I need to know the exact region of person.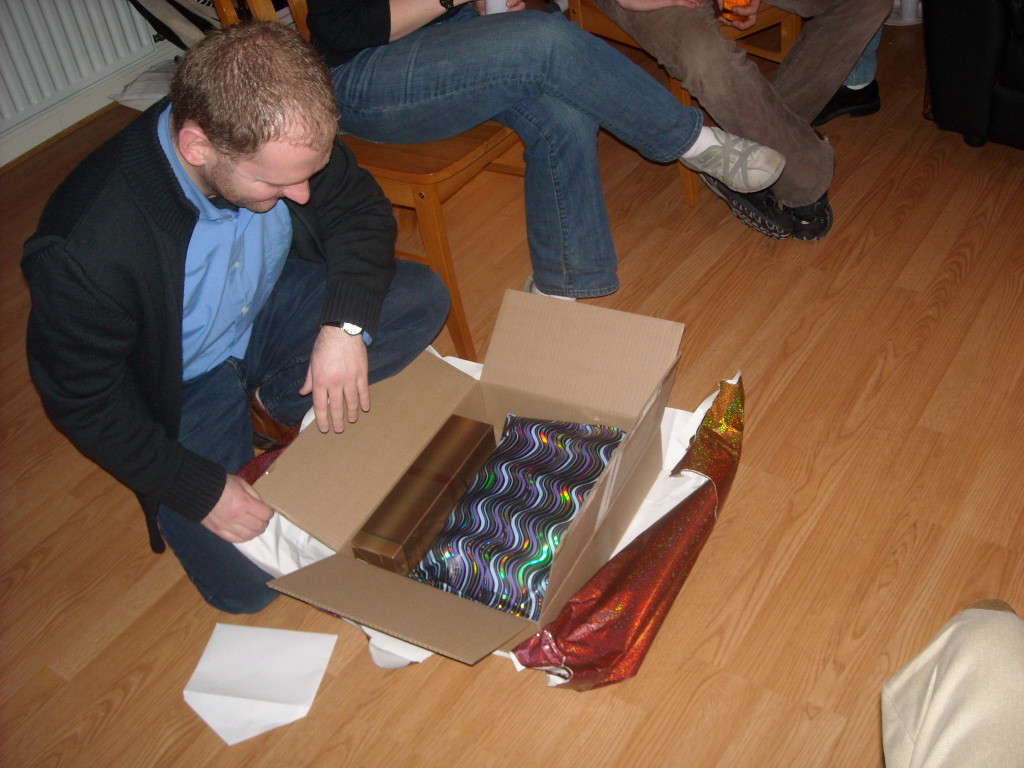
Region: (left=23, top=22, right=384, bottom=630).
